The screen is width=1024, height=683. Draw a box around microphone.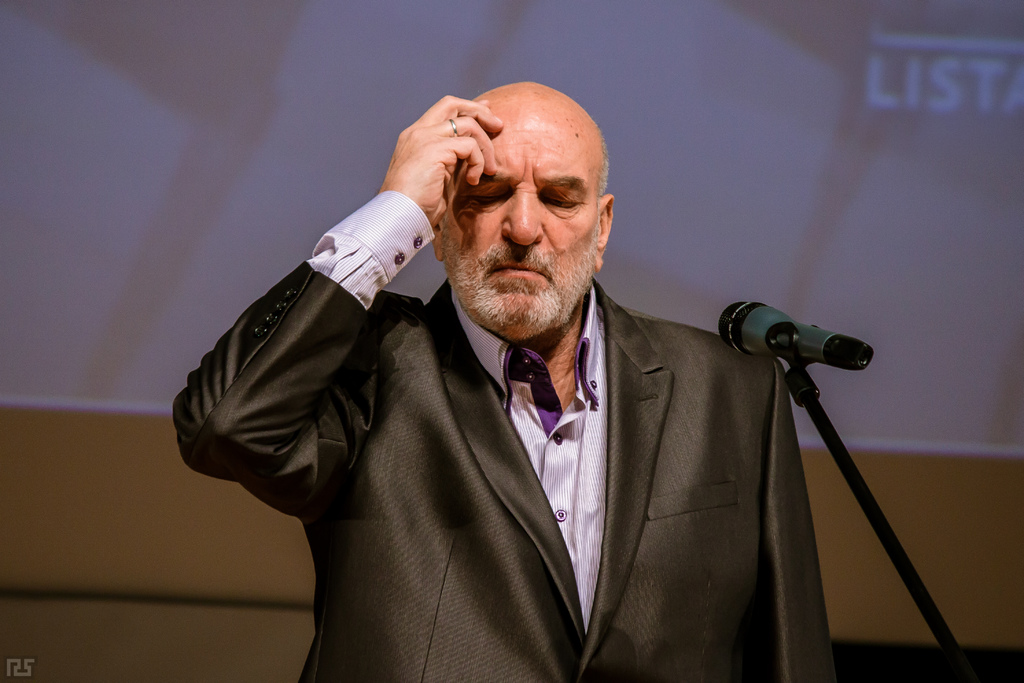
<bbox>707, 300, 871, 391</bbox>.
